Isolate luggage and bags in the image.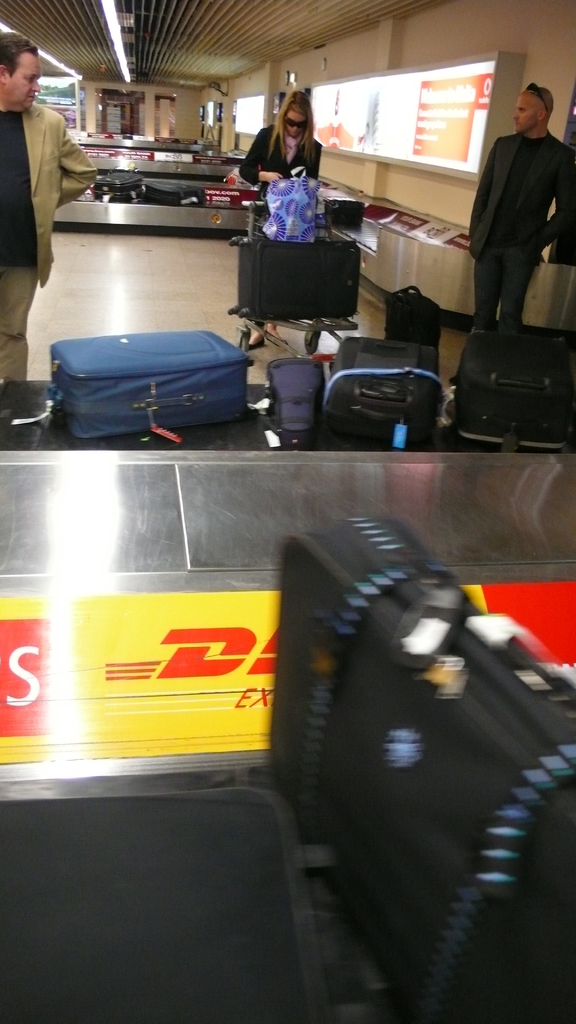
Isolated region: {"x1": 323, "y1": 198, "x2": 367, "y2": 231}.
